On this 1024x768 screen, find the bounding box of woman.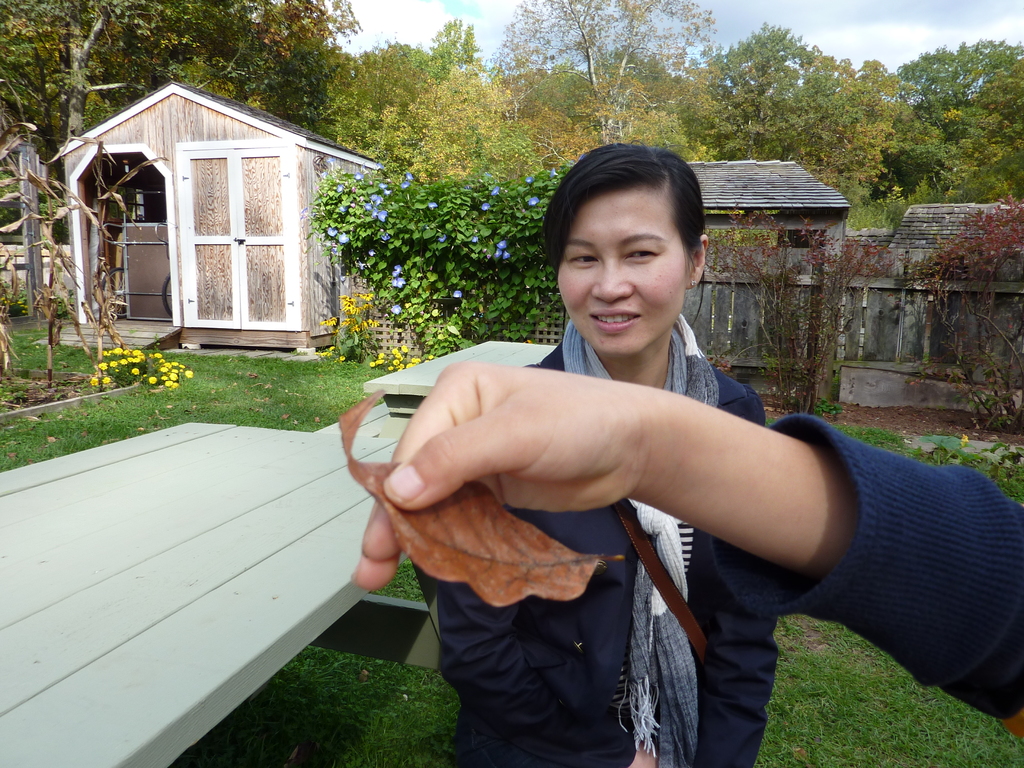
Bounding box: 416, 145, 780, 767.
